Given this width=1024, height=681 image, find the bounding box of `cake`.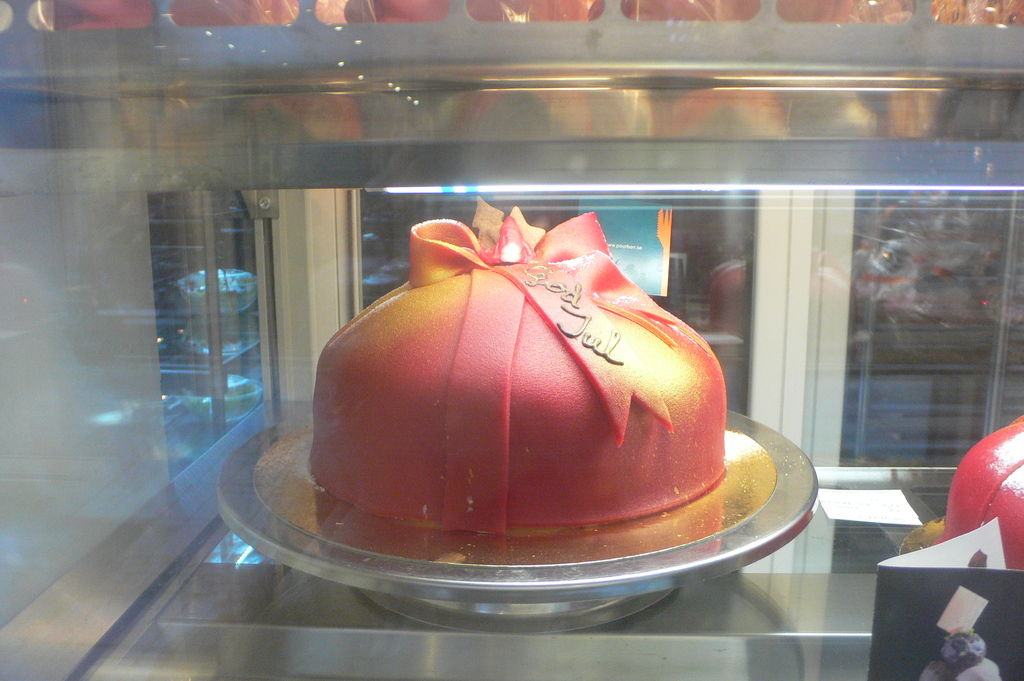
rect(314, 198, 725, 529).
